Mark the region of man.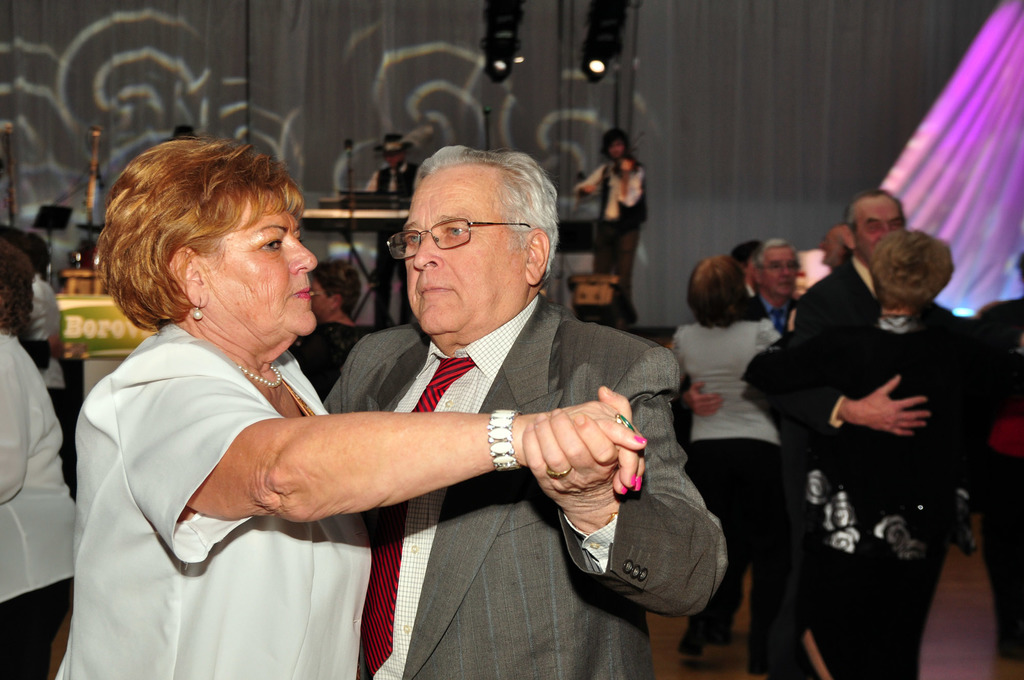
Region: <bbox>977, 255, 1023, 679</bbox>.
